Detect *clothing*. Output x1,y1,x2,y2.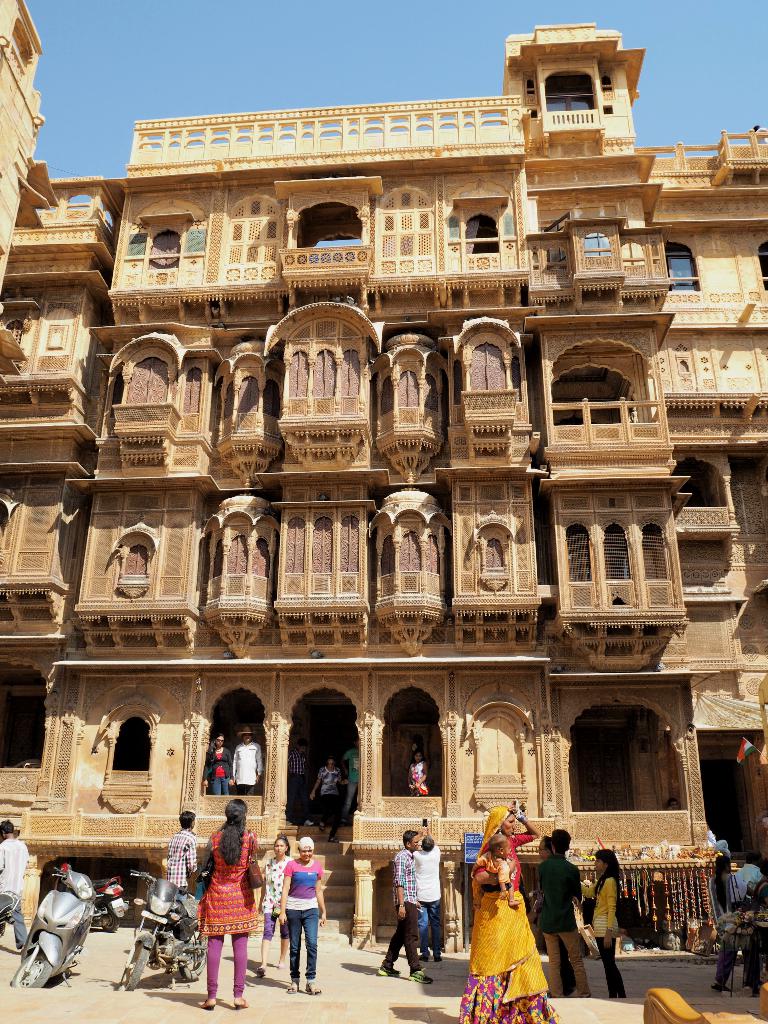
408,762,427,797.
